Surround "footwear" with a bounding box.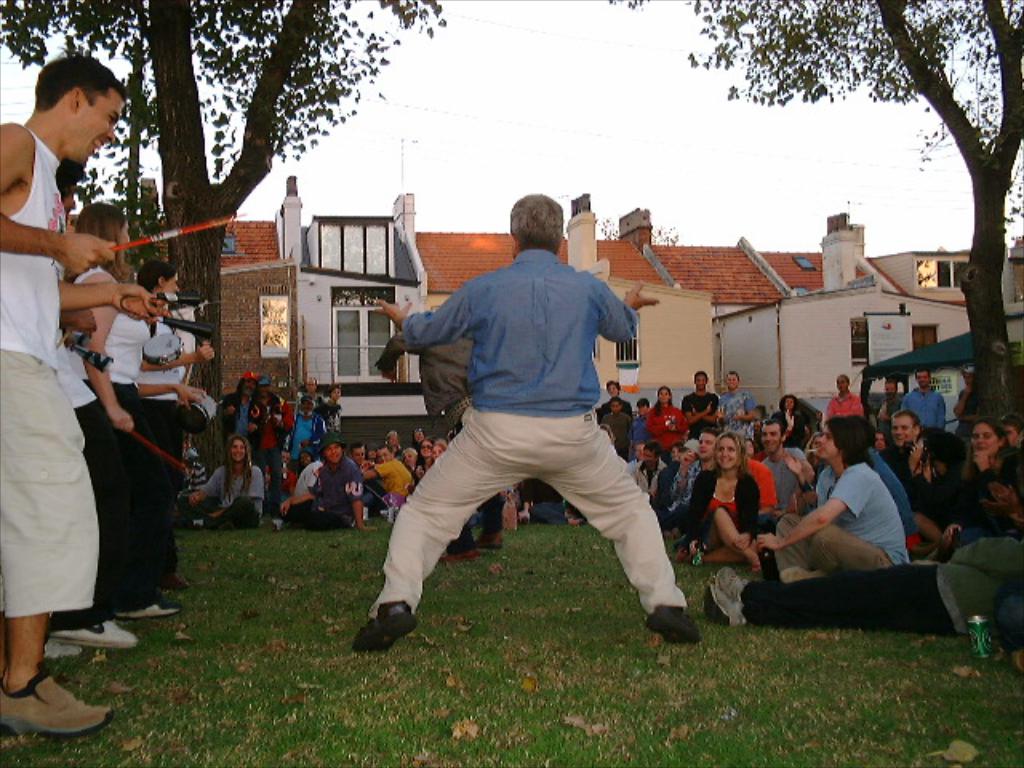
(left=648, top=606, right=702, bottom=642).
